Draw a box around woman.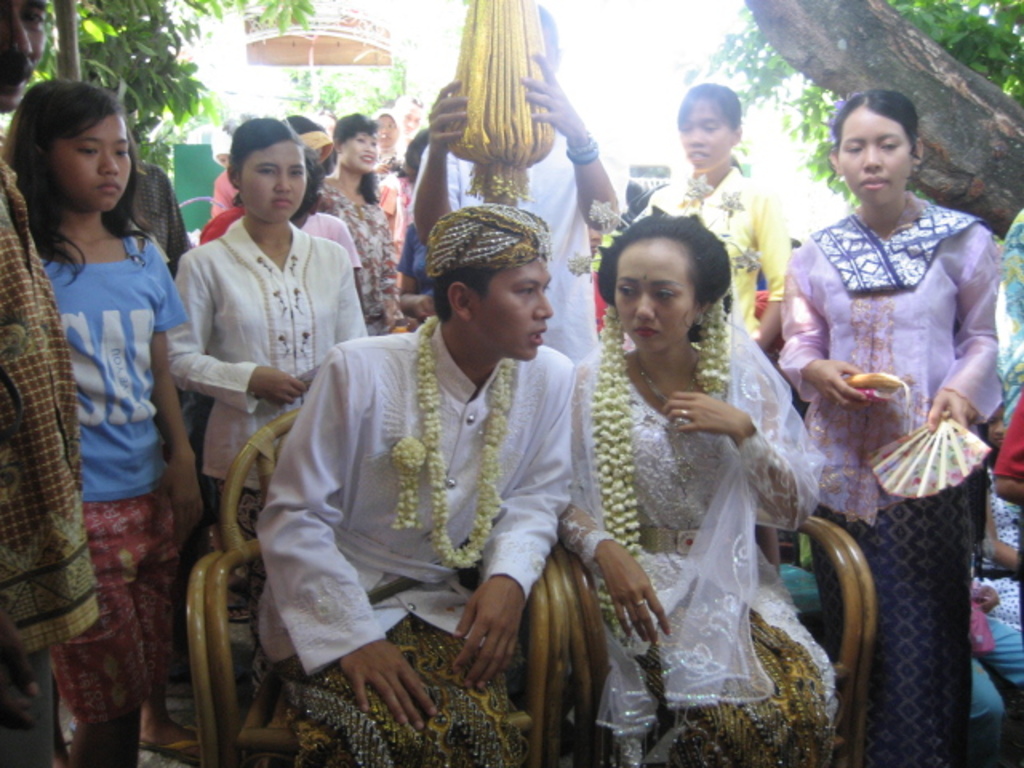
(296, 110, 408, 354).
